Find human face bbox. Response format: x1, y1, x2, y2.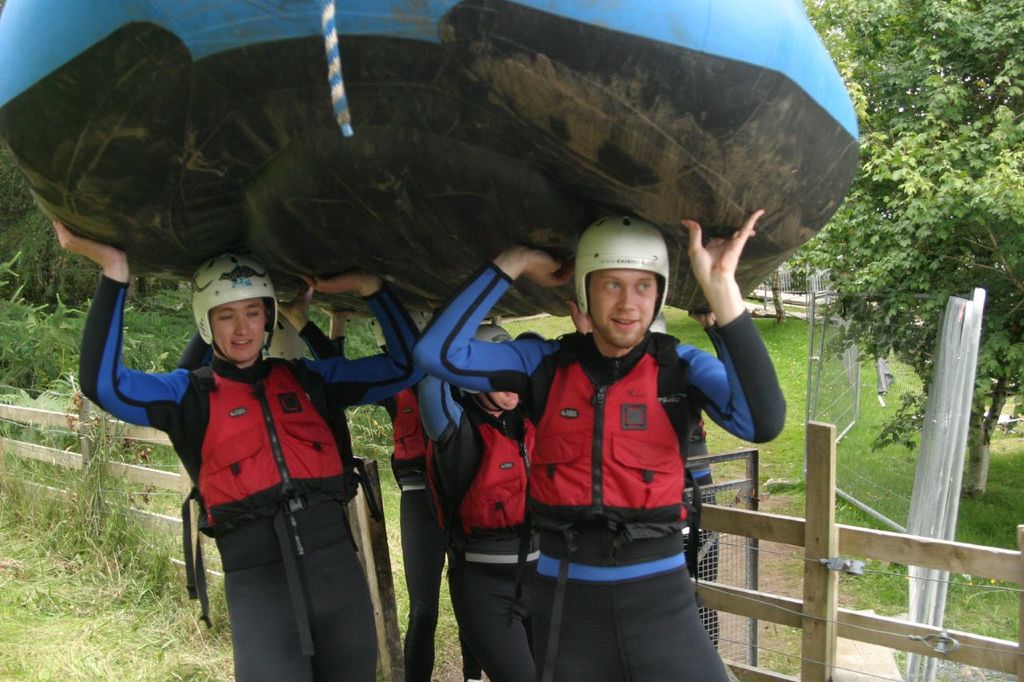
584, 269, 659, 346.
